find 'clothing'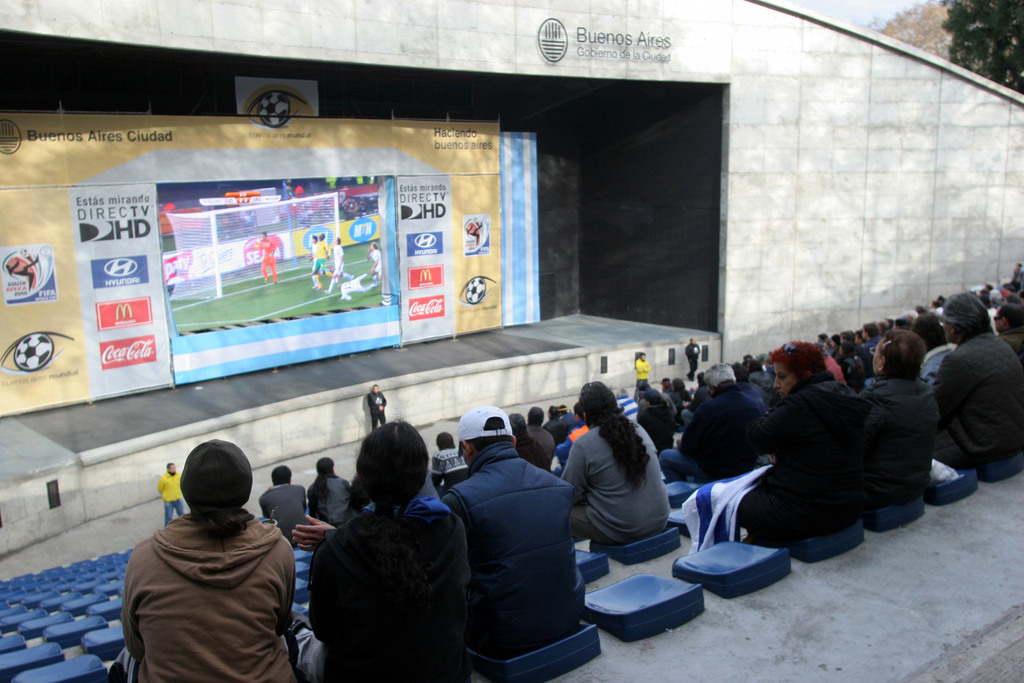
(156, 470, 185, 520)
